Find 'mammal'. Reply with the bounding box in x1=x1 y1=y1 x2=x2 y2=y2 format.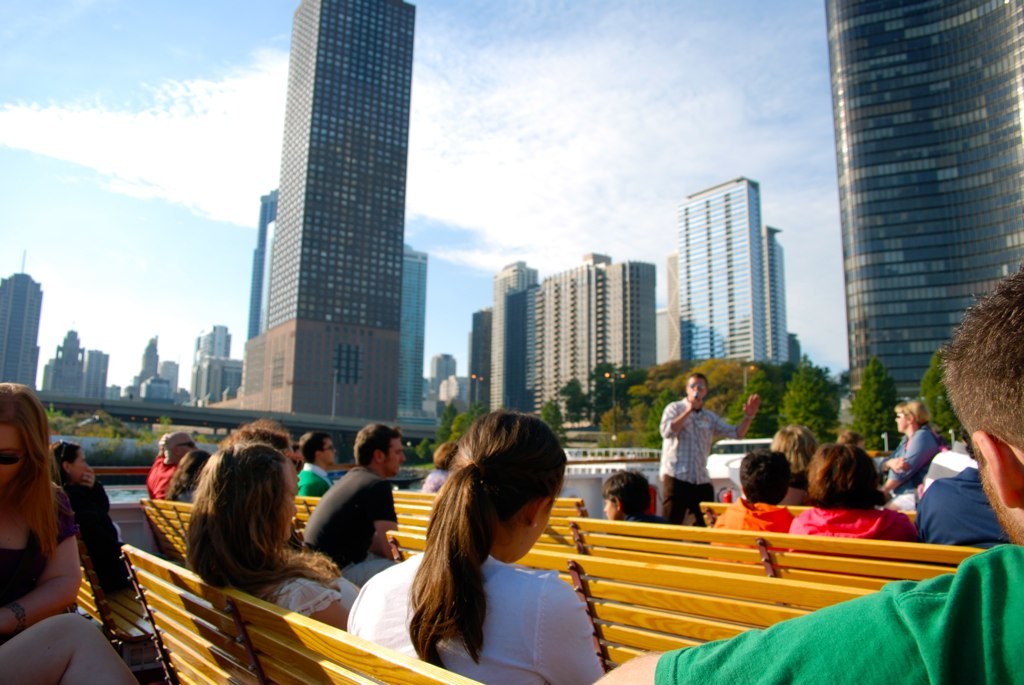
x1=294 y1=420 x2=402 y2=579.
